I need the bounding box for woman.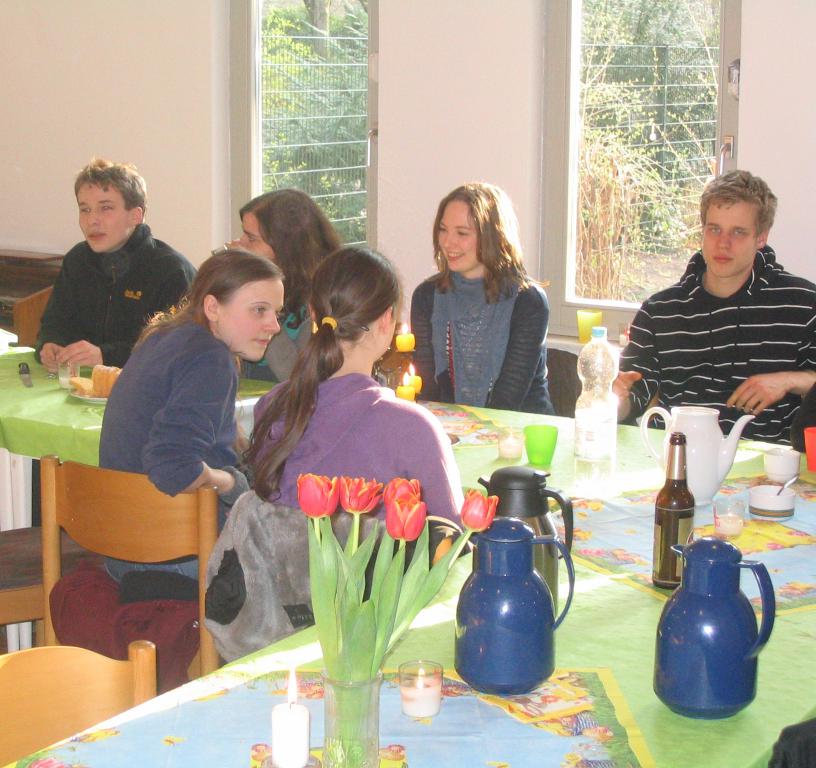
Here it is: l=235, t=184, r=342, b=389.
